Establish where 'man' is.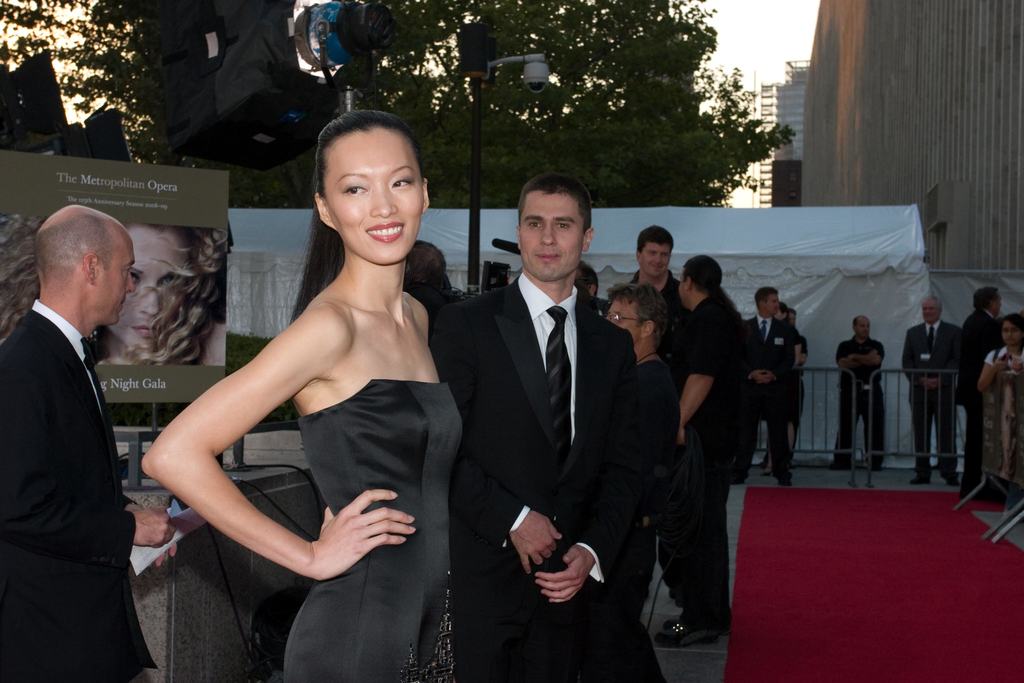
Established at region(746, 283, 794, 490).
